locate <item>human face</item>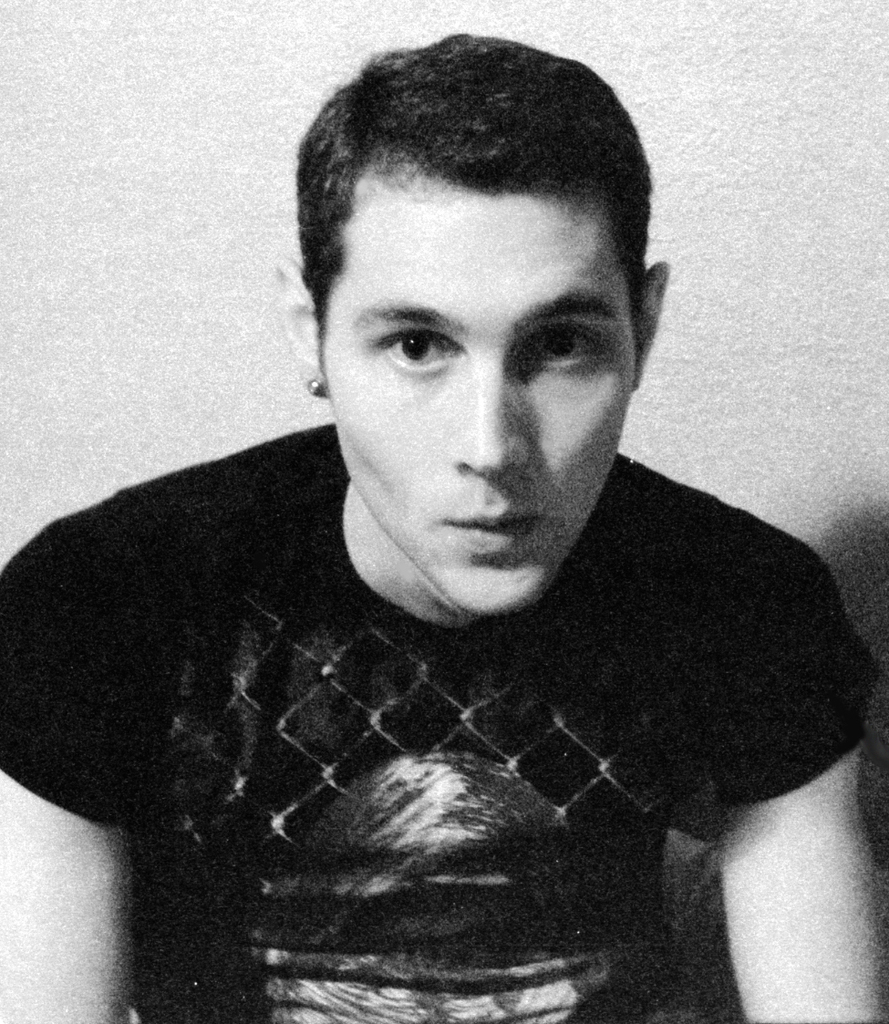
box(310, 185, 636, 615)
